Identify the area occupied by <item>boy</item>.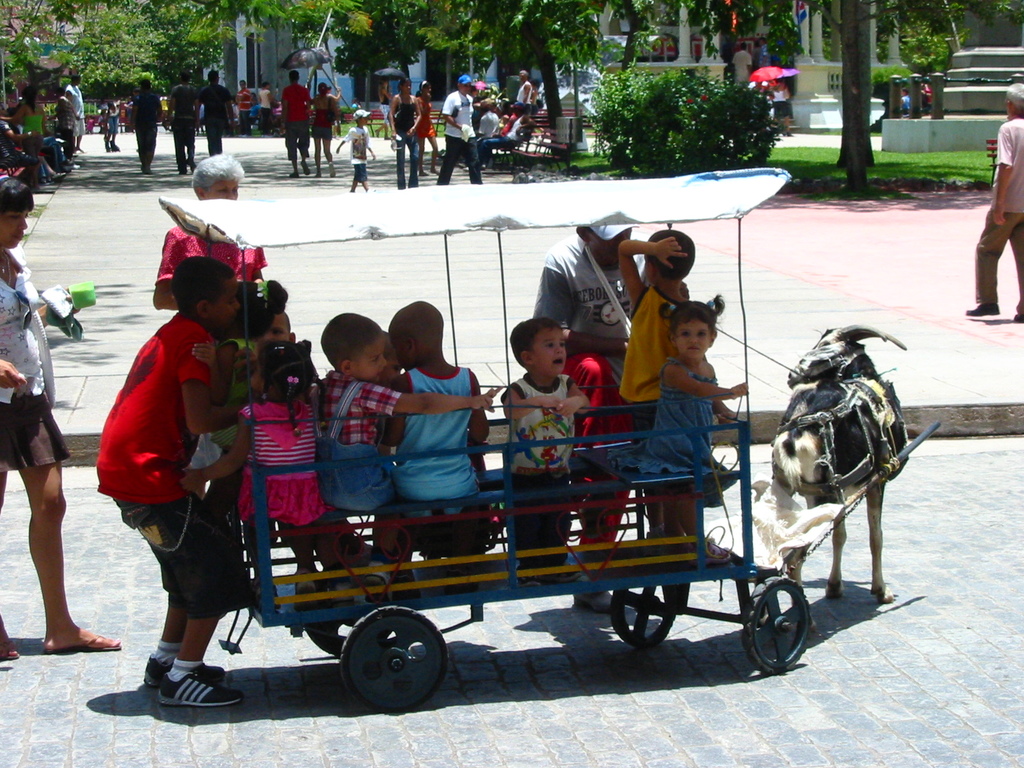
Area: box(616, 229, 734, 556).
